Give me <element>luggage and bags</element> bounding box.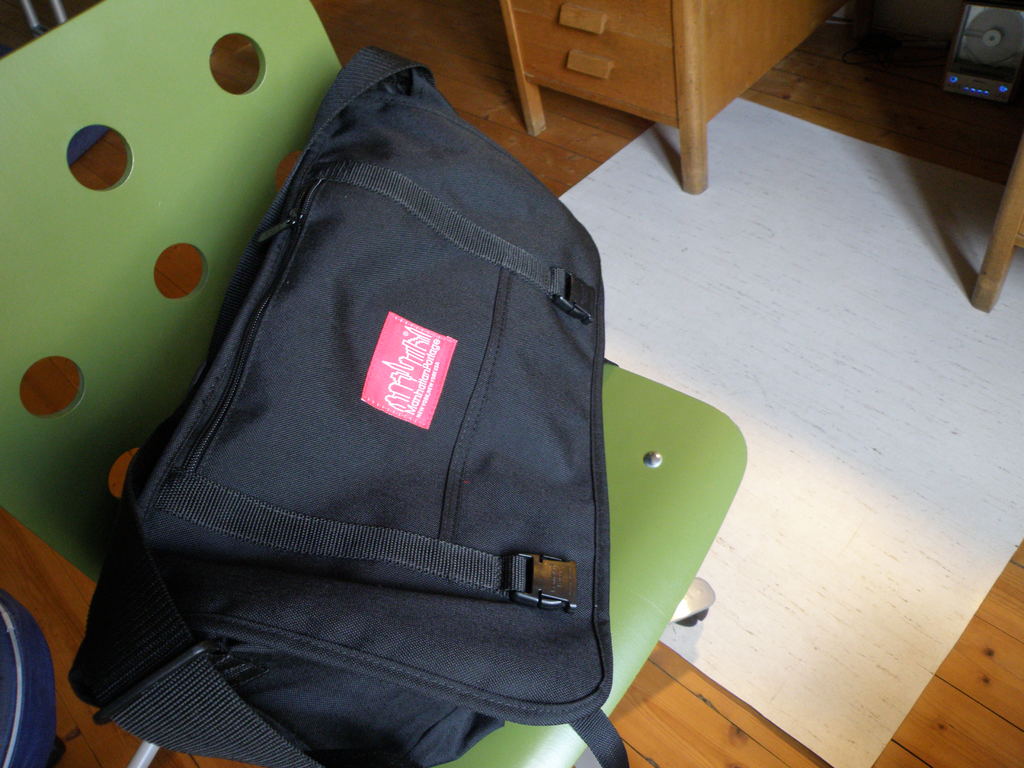
region(142, 64, 630, 709).
